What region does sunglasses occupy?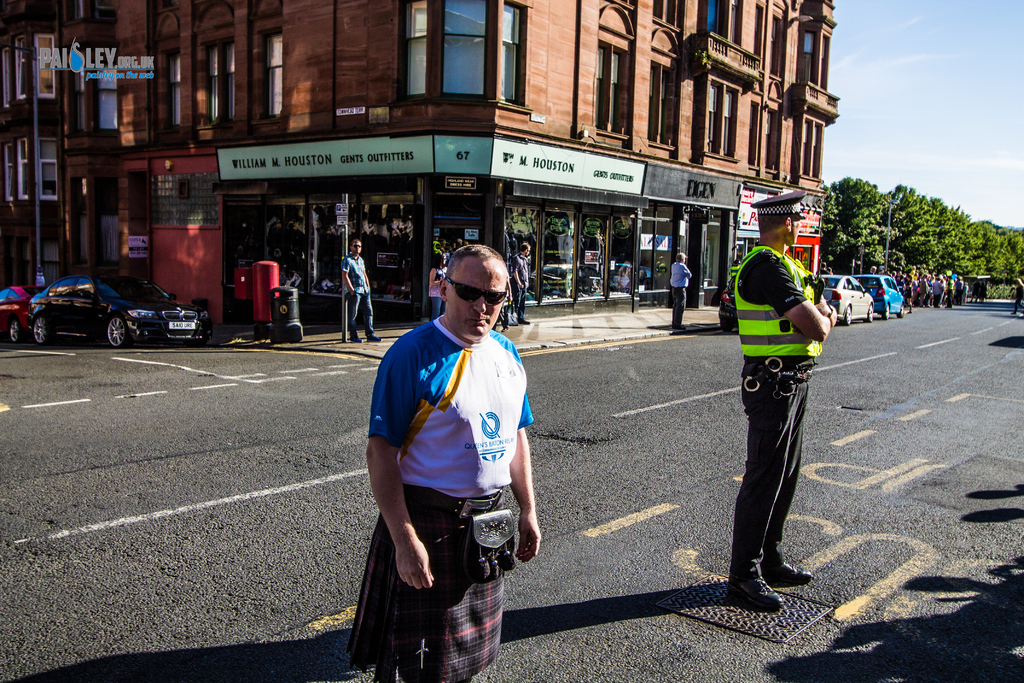
BBox(447, 278, 506, 307).
